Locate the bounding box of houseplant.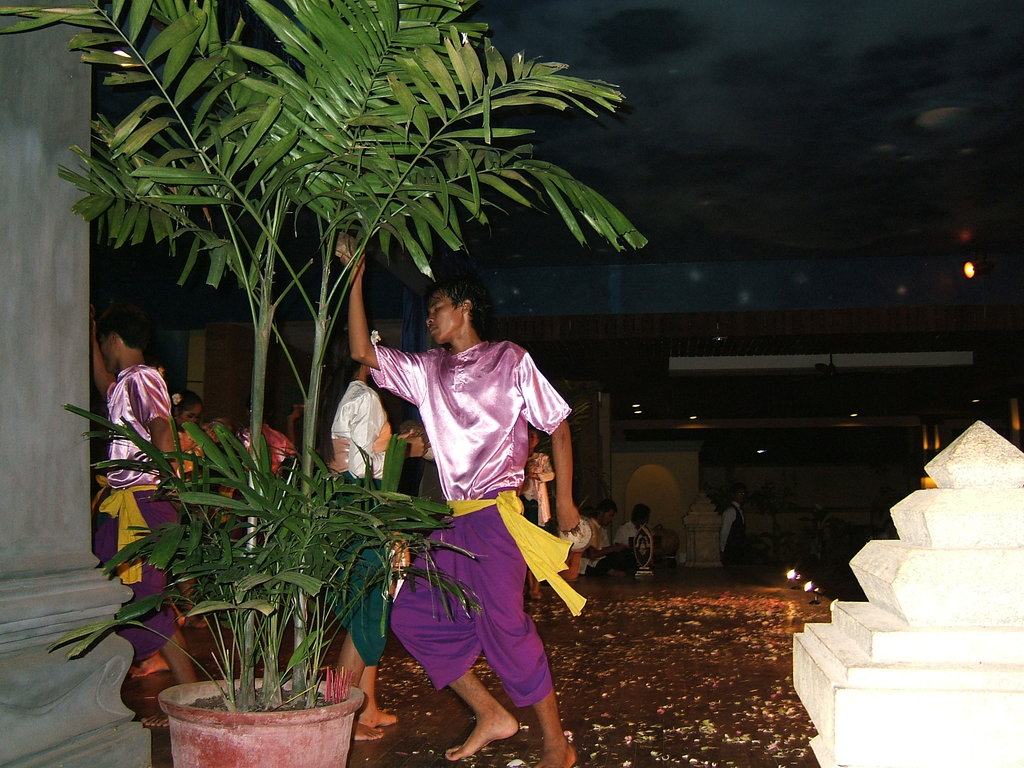
Bounding box: box(0, 0, 648, 767).
